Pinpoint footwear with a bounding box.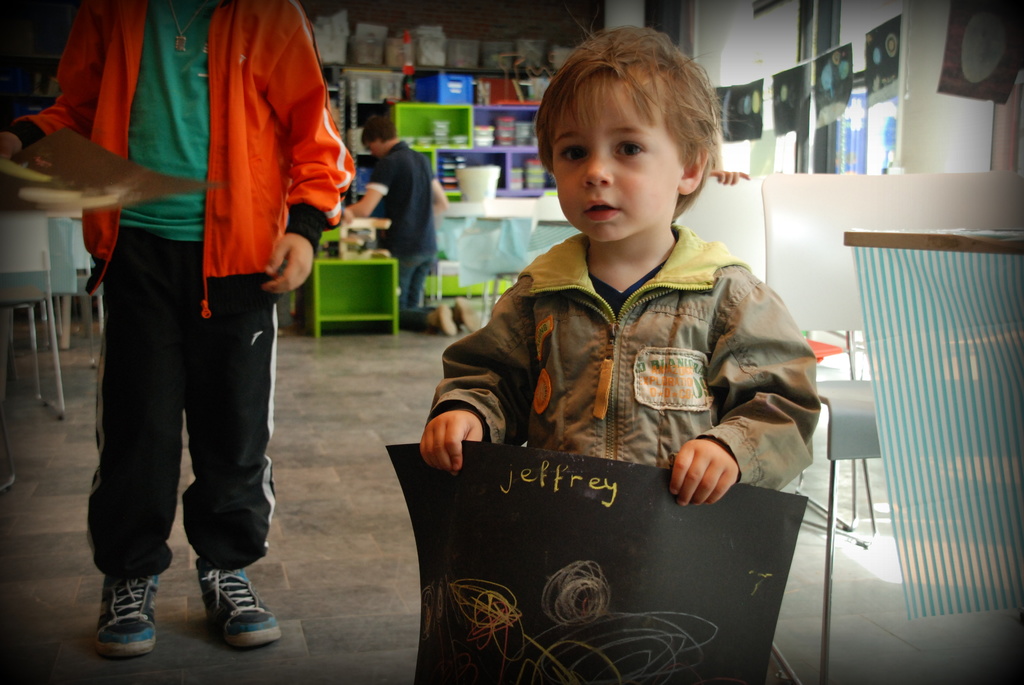
bbox=[440, 301, 459, 342].
